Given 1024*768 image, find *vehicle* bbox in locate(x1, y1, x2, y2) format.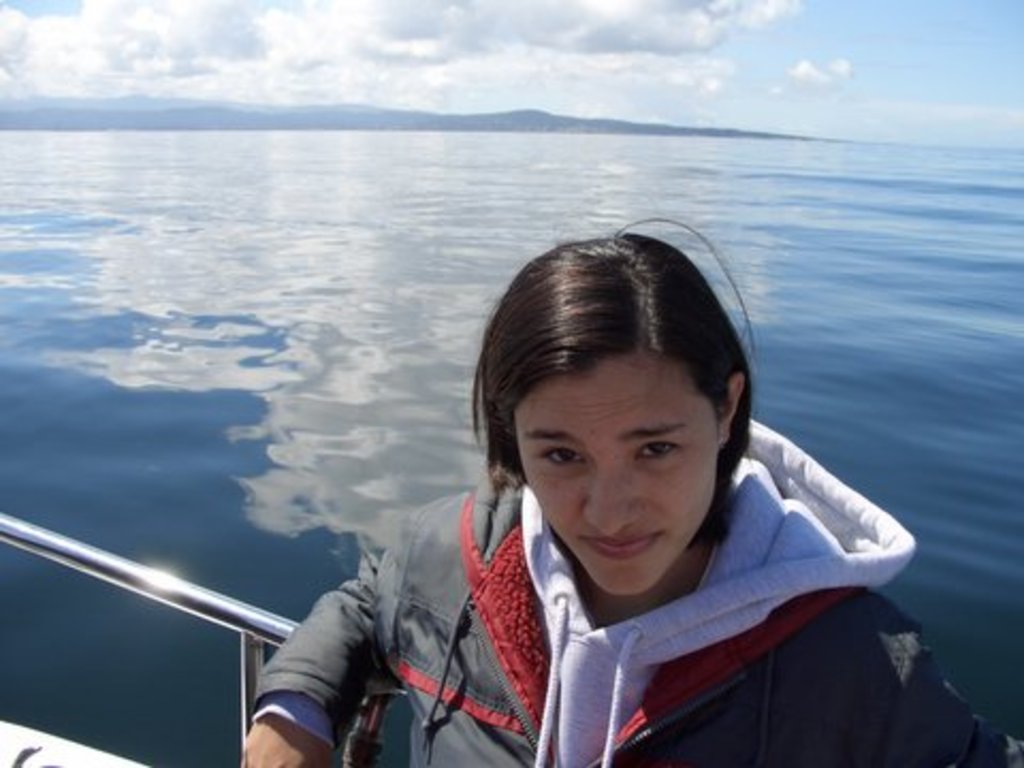
locate(0, 503, 367, 766).
